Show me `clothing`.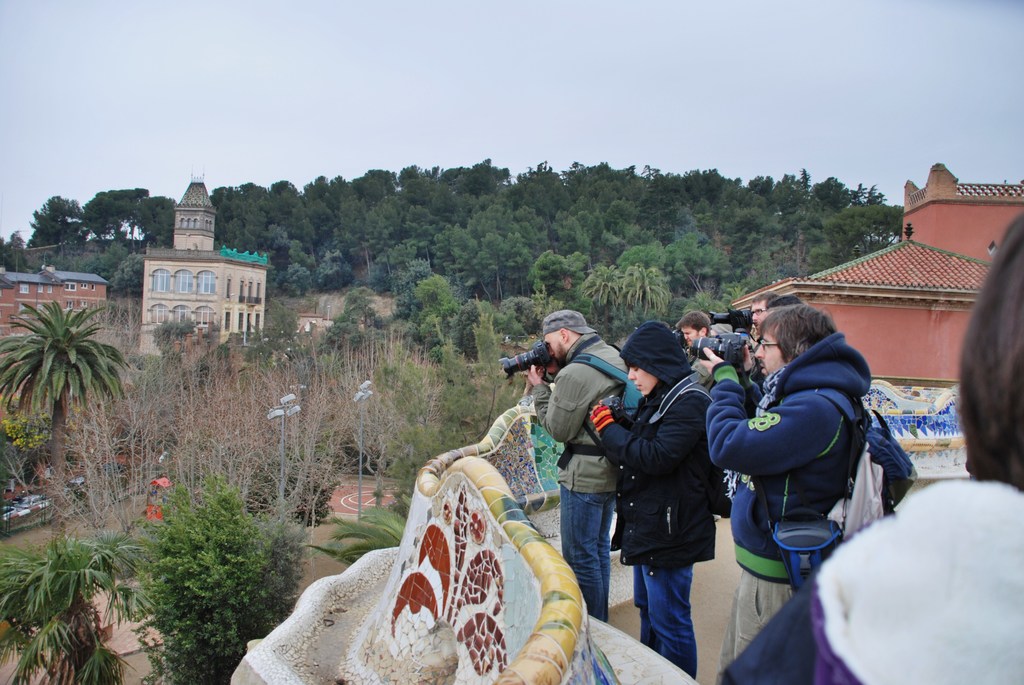
`clothing` is here: box=[706, 329, 887, 673].
